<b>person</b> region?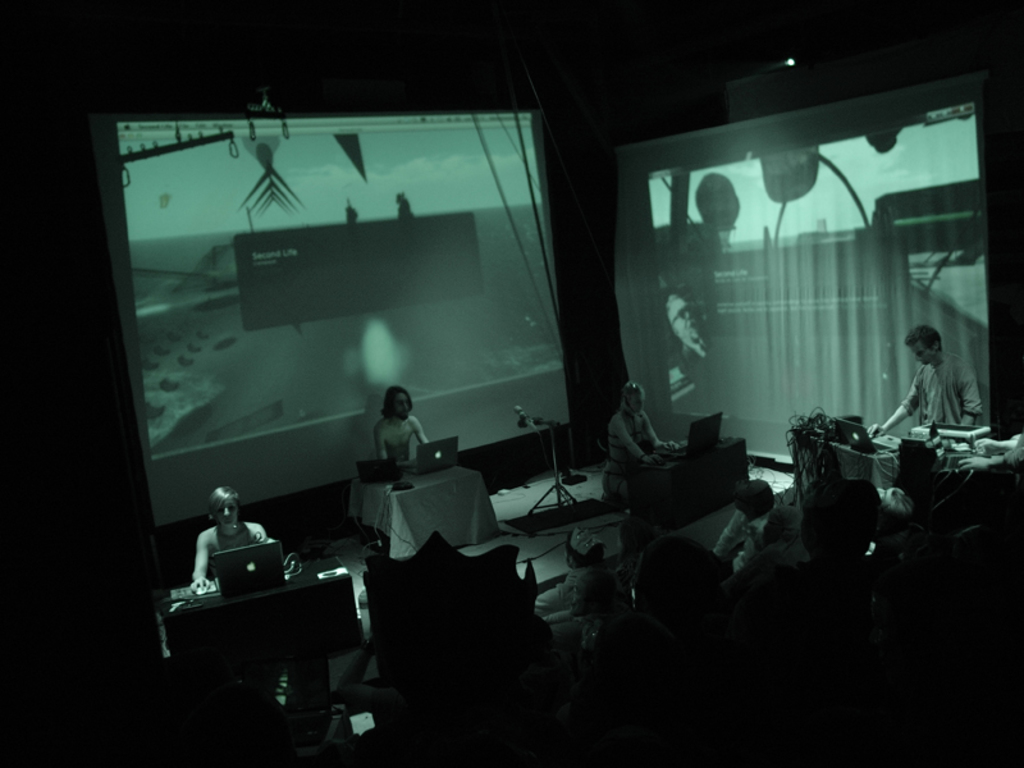
[left=602, top=381, right=680, bottom=495]
